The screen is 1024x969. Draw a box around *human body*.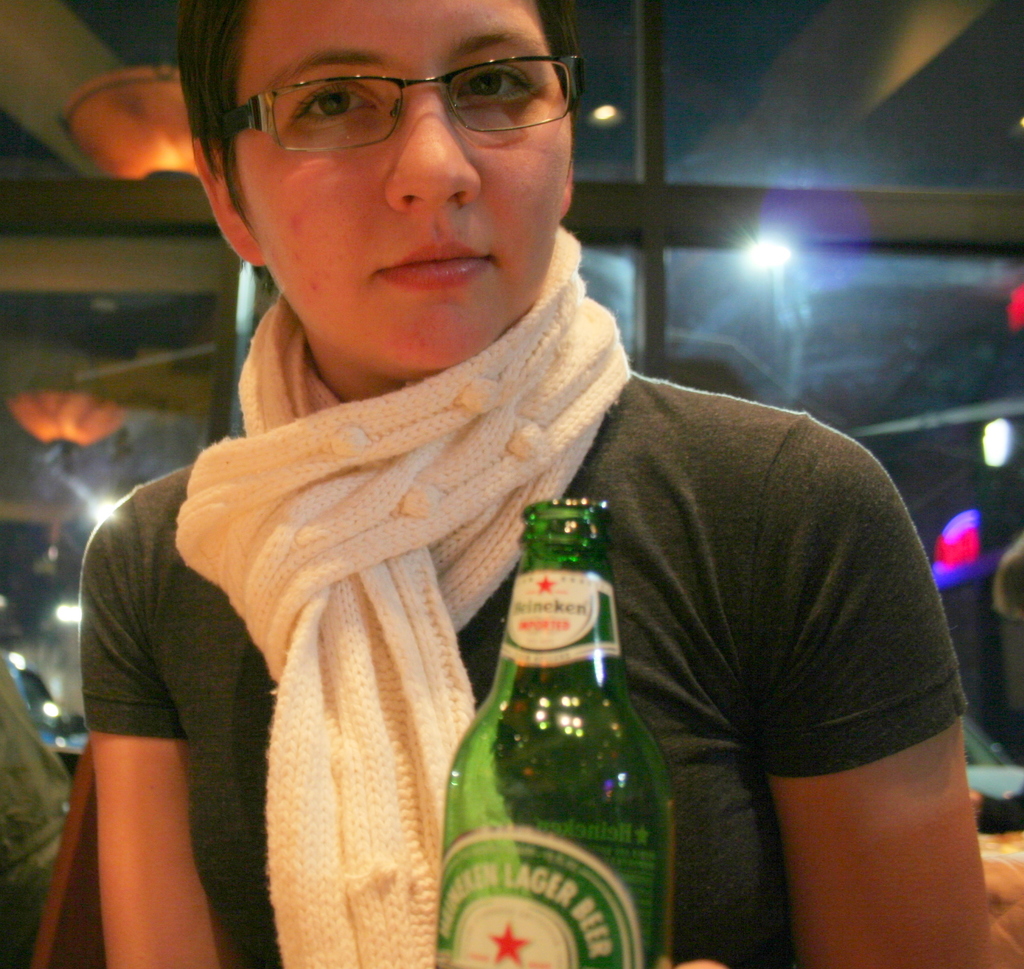
(x1=15, y1=1, x2=1016, y2=968).
